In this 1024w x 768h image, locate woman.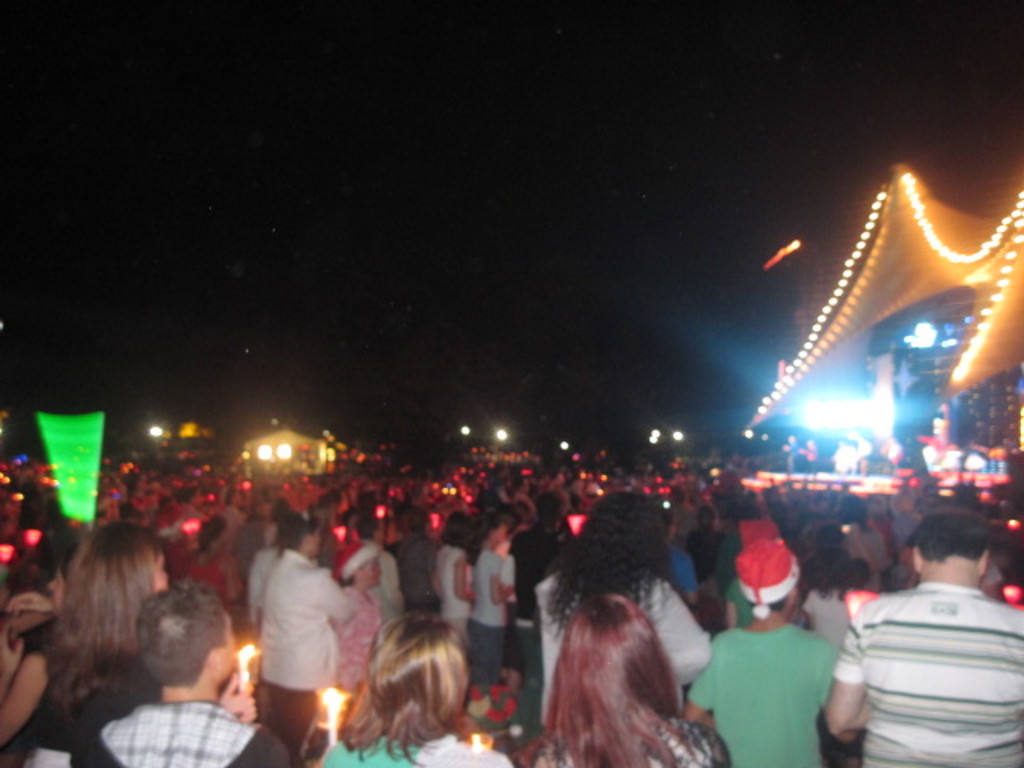
Bounding box: box=[192, 514, 243, 614].
